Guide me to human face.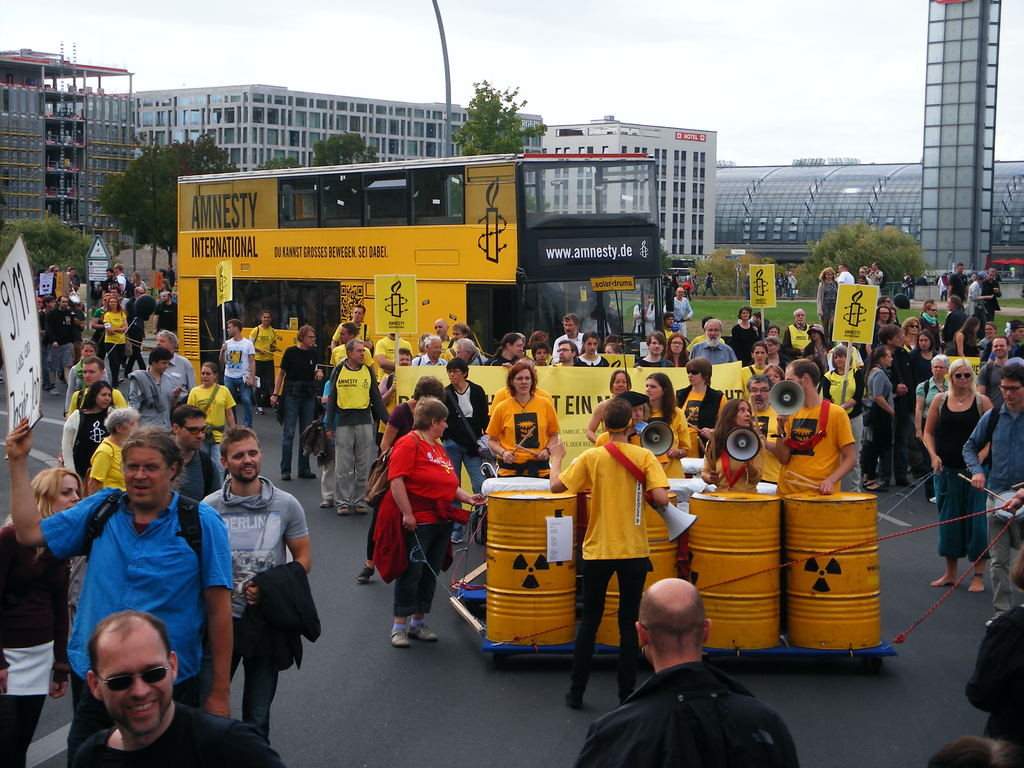
Guidance: [left=304, top=330, right=314, bottom=346].
